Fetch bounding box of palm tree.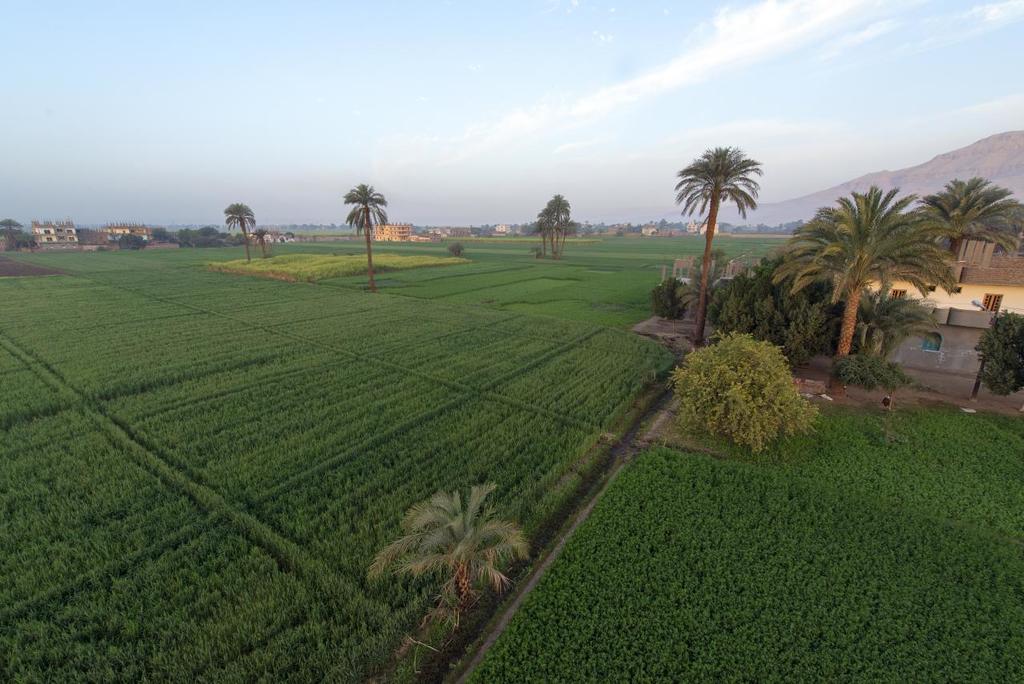
Bbox: bbox=[219, 201, 281, 268].
